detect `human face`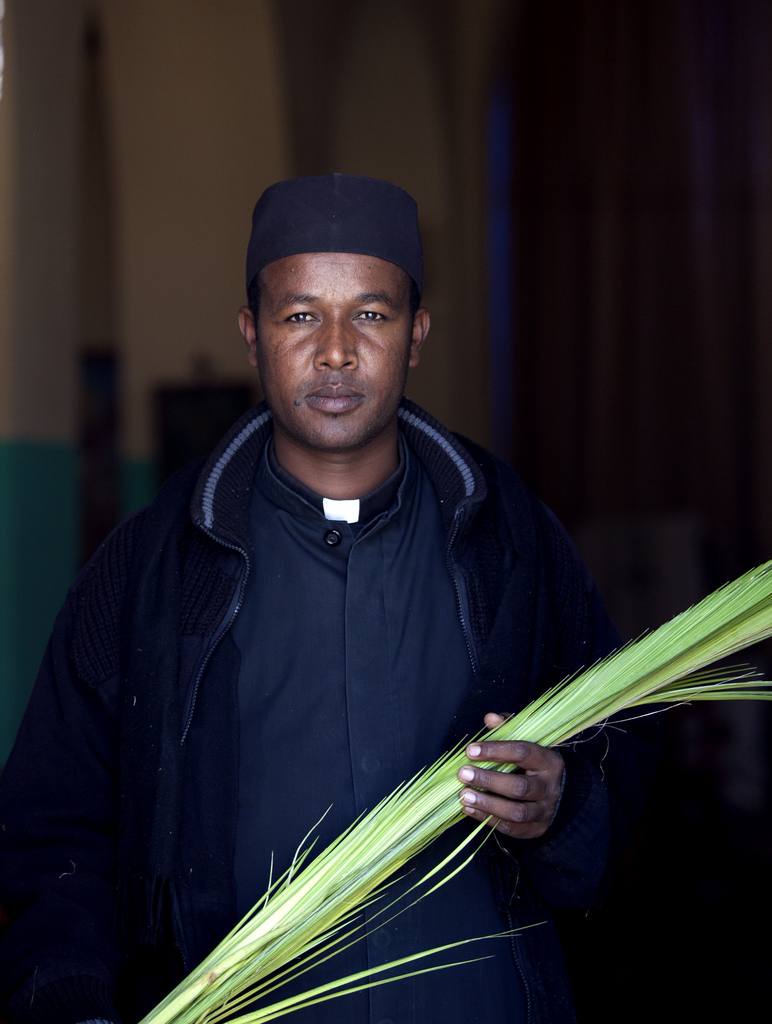
locate(259, 250, 408, 442)
